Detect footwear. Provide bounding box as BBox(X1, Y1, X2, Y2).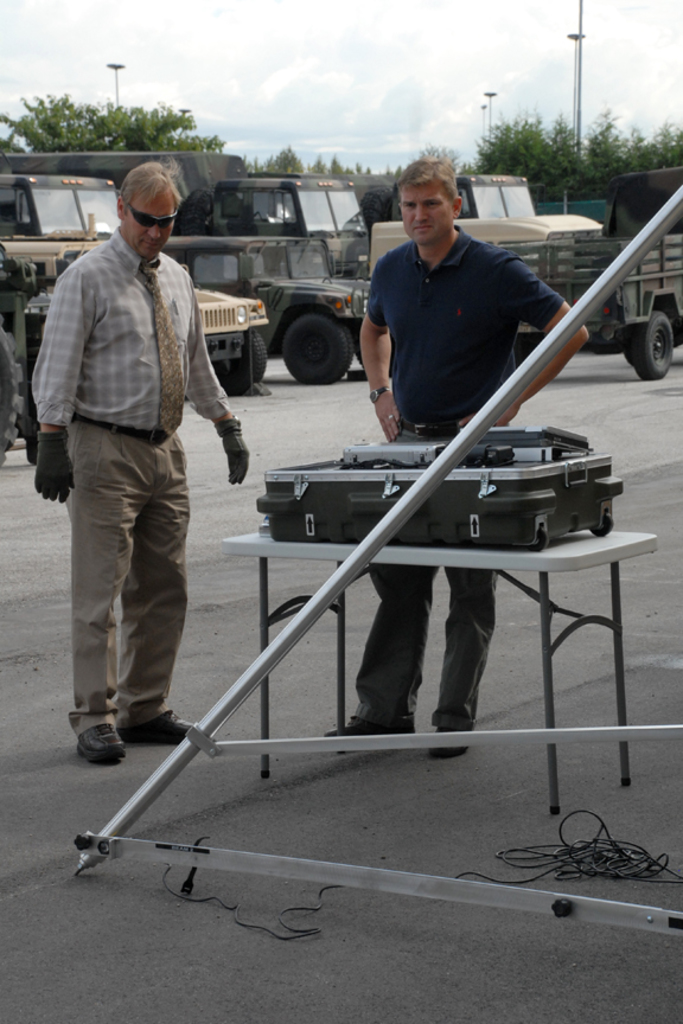
BBox(126, 719, 206, 759).
